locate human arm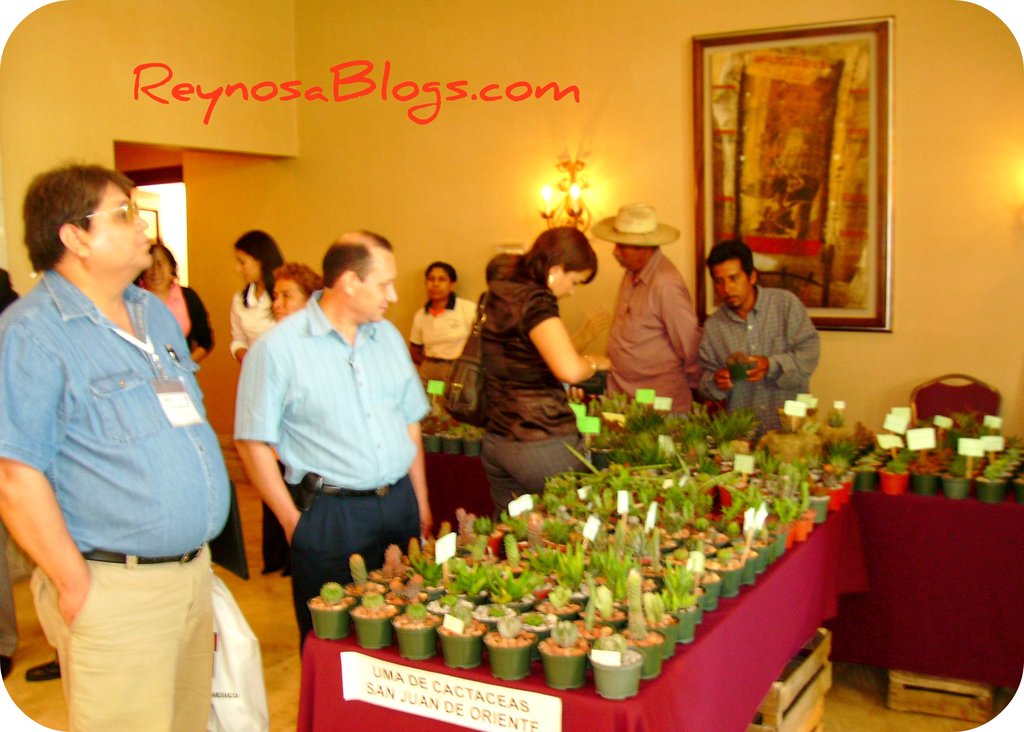
{"x1": 401, "y1": 312, "x2": 437, "y2": 365}
